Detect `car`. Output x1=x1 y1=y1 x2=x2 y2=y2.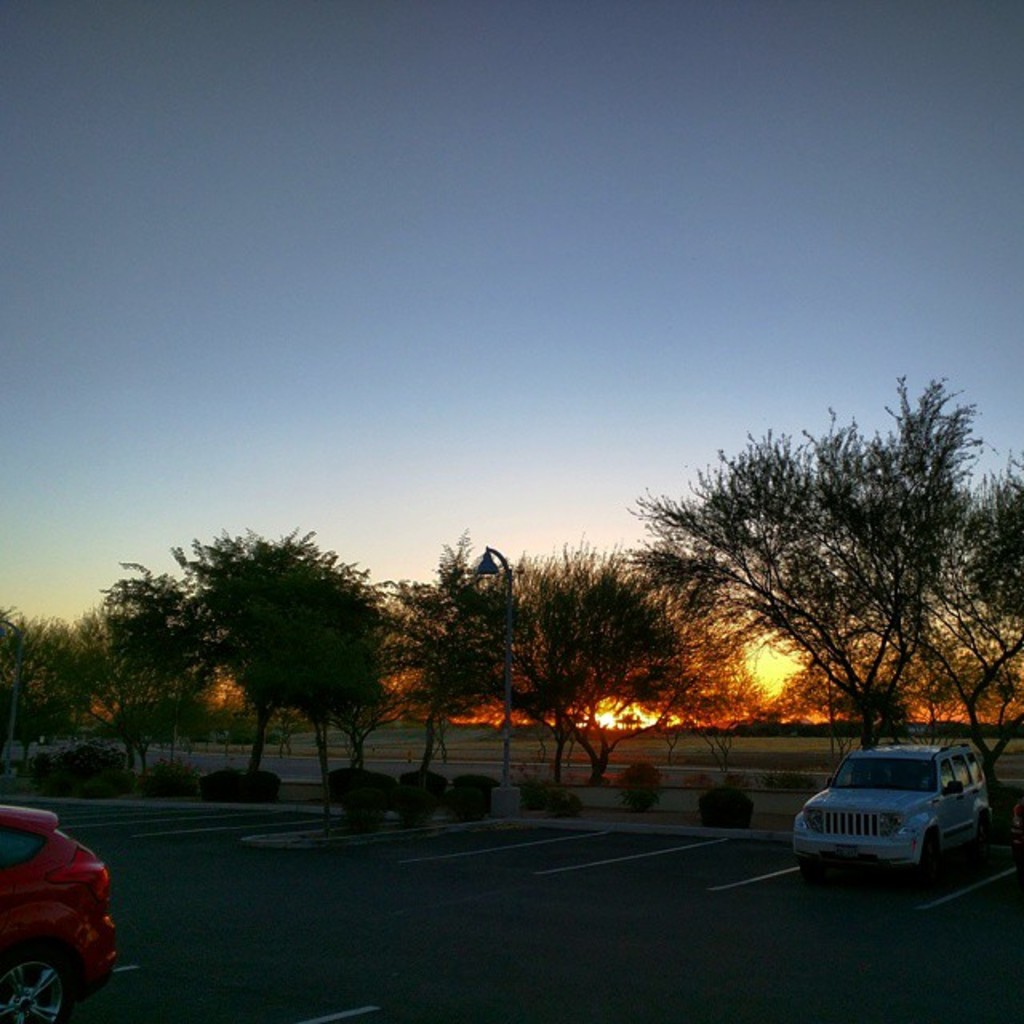
x1=1010 y1=800 x2=1022 y2=882.
